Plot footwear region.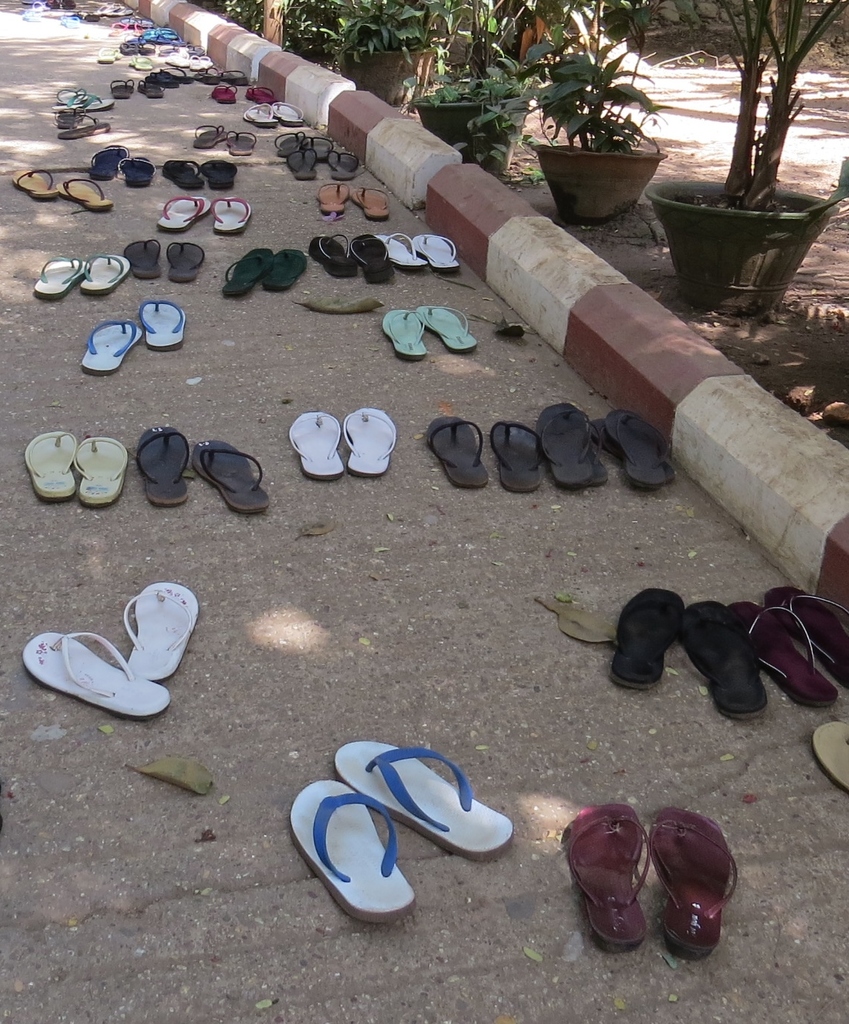
Plotted at locate(162, 163, 208, 191).
